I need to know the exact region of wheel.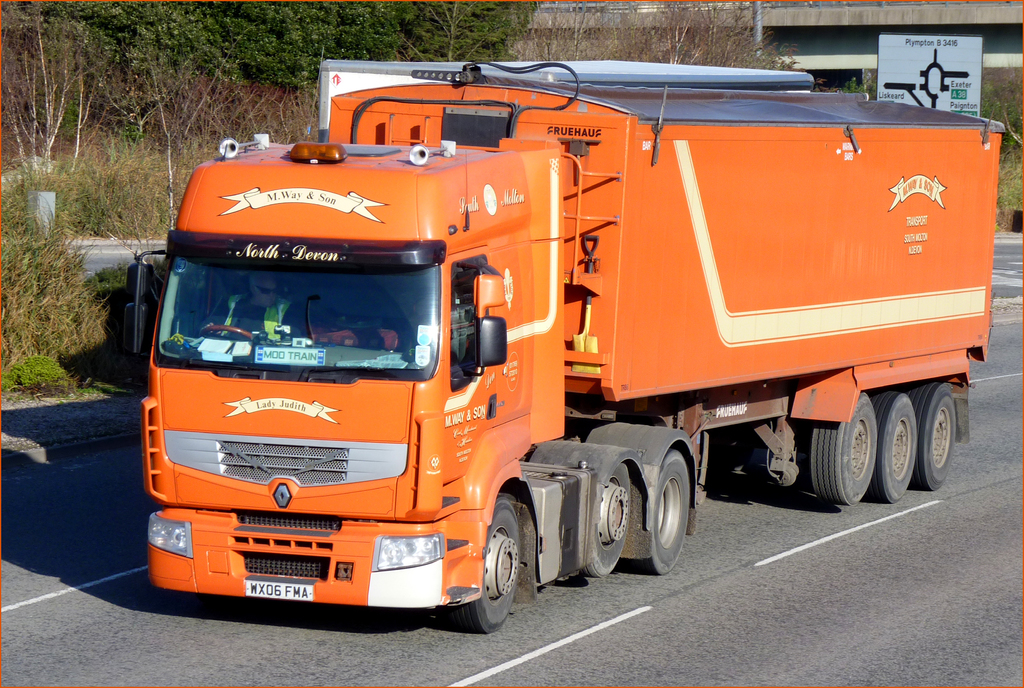
Region: box(916, 381, 954, 486).
